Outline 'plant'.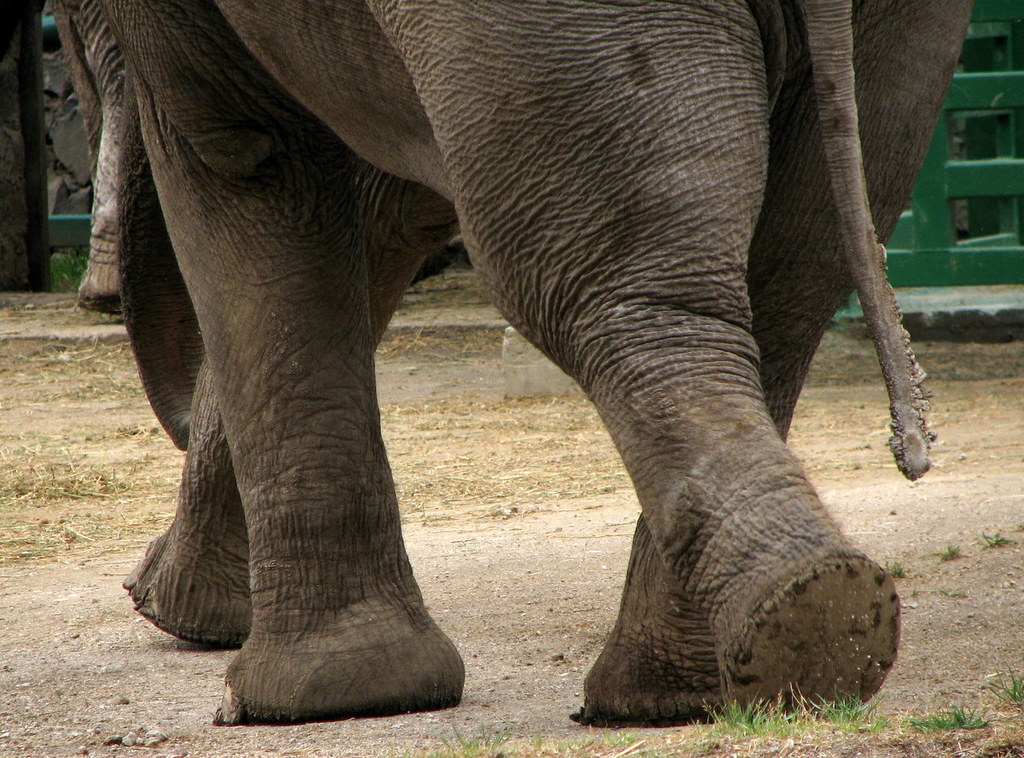
Outline: 49/252/88/294.
